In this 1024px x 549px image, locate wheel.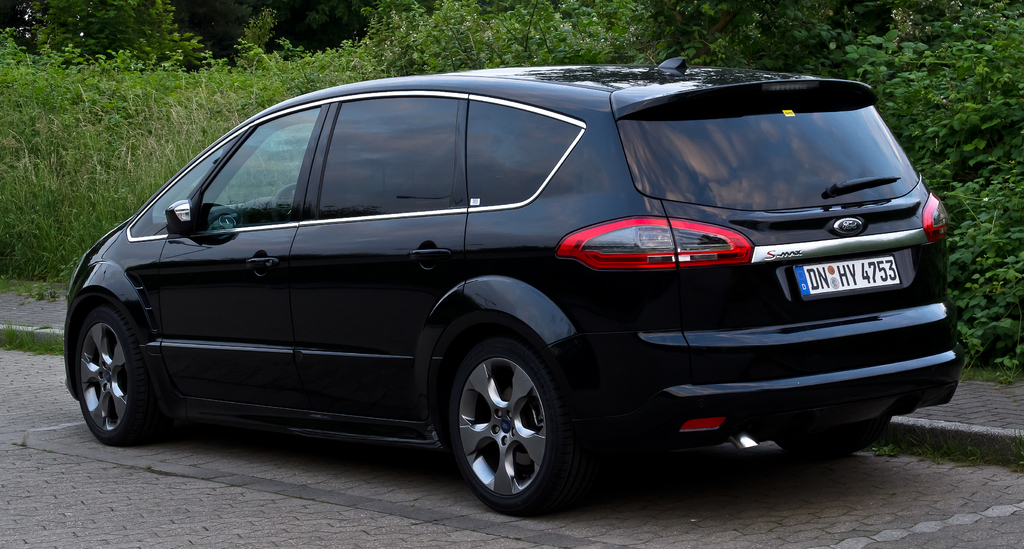
Bounding box: 442:331:573:509.
